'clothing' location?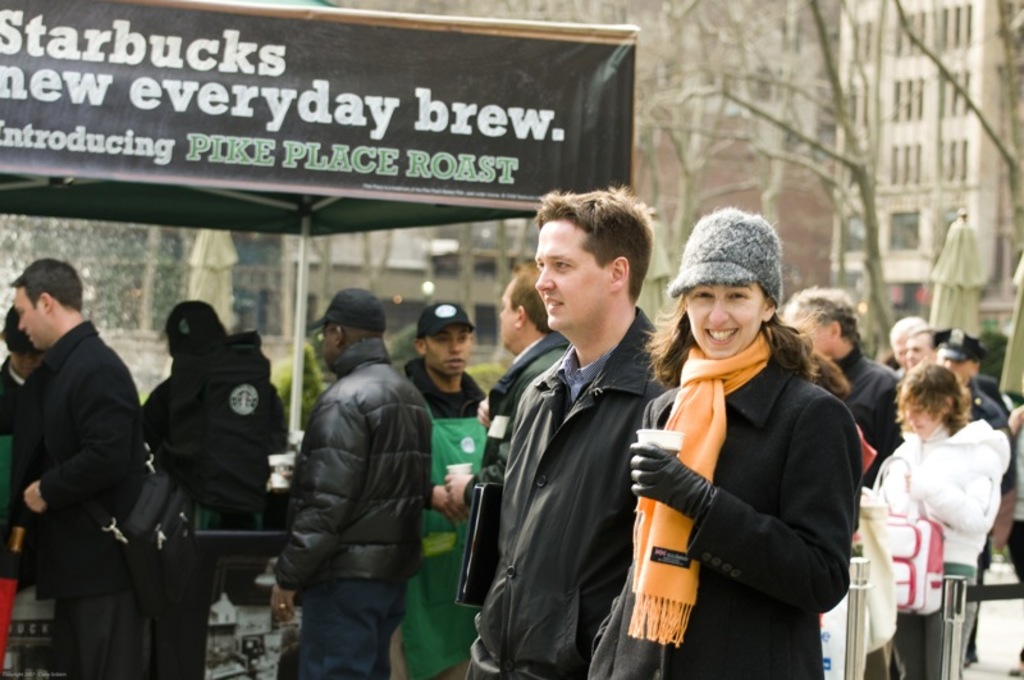
bbox(134, 329, 288, 533)
